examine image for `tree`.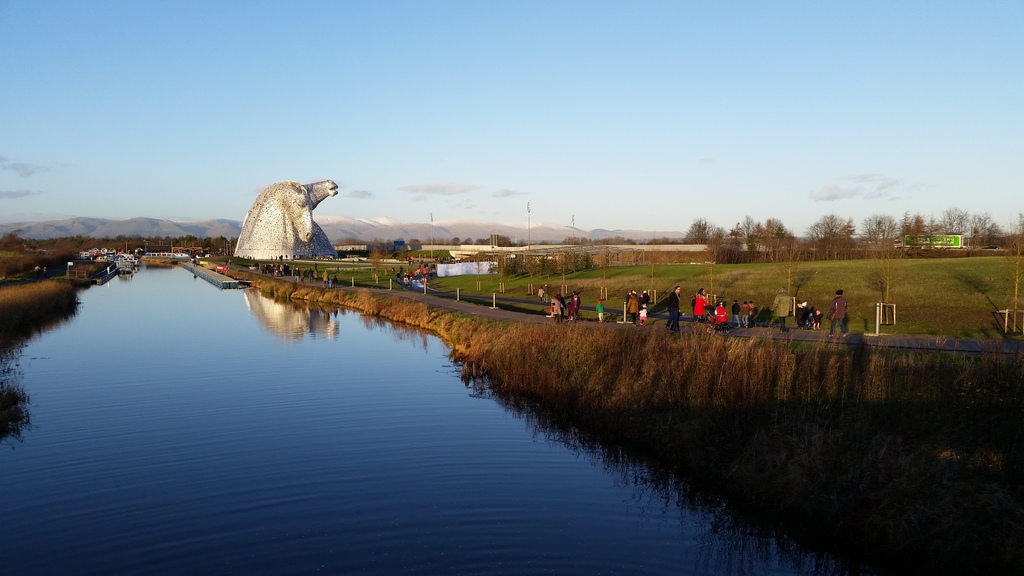
Examination result: left=367, top=248, right=386, bottom=275.
